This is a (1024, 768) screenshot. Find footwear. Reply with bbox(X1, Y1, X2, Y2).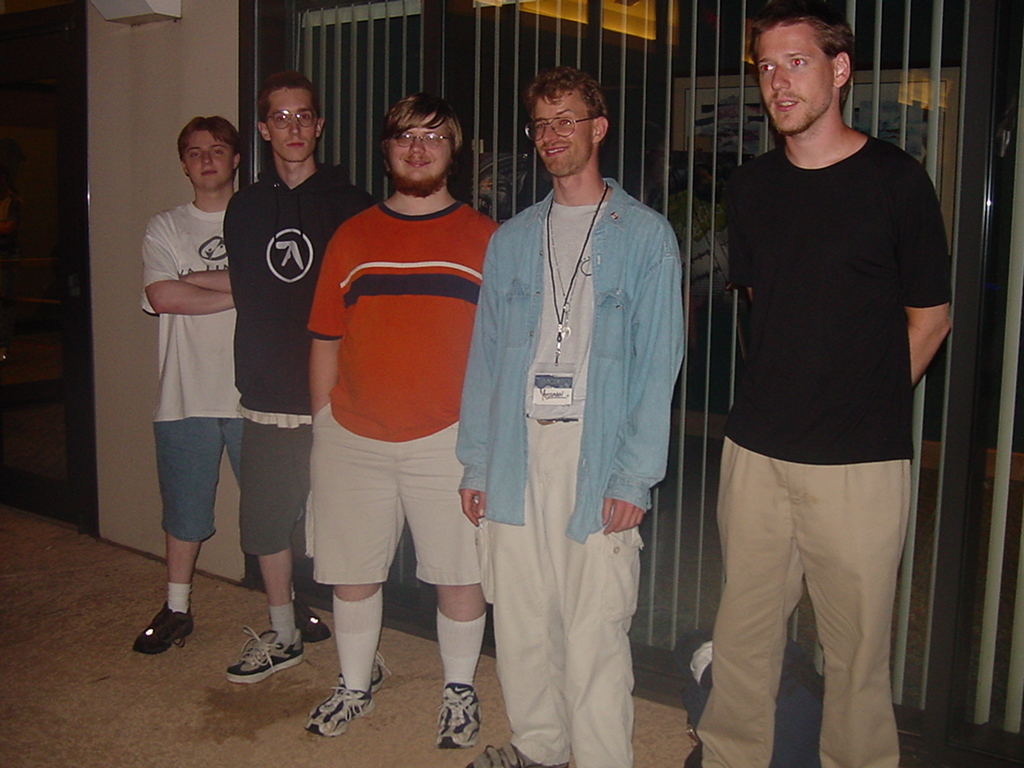
bbox(130, 603, 195, 656).
